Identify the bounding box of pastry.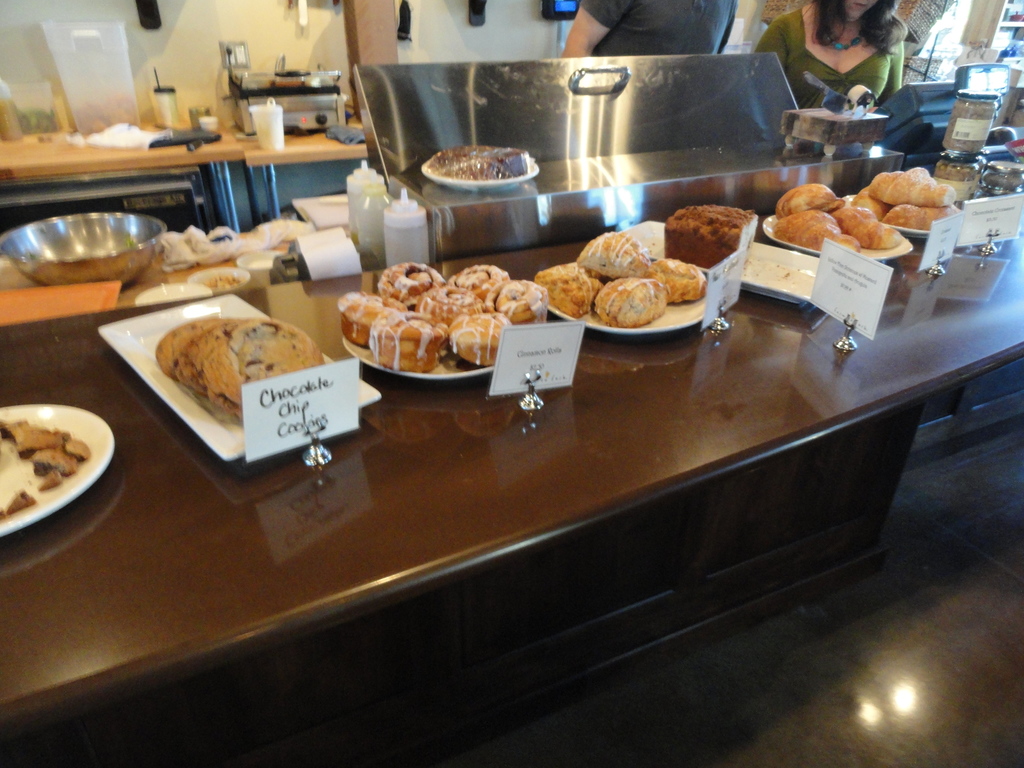
369, 312, 449, 373.
